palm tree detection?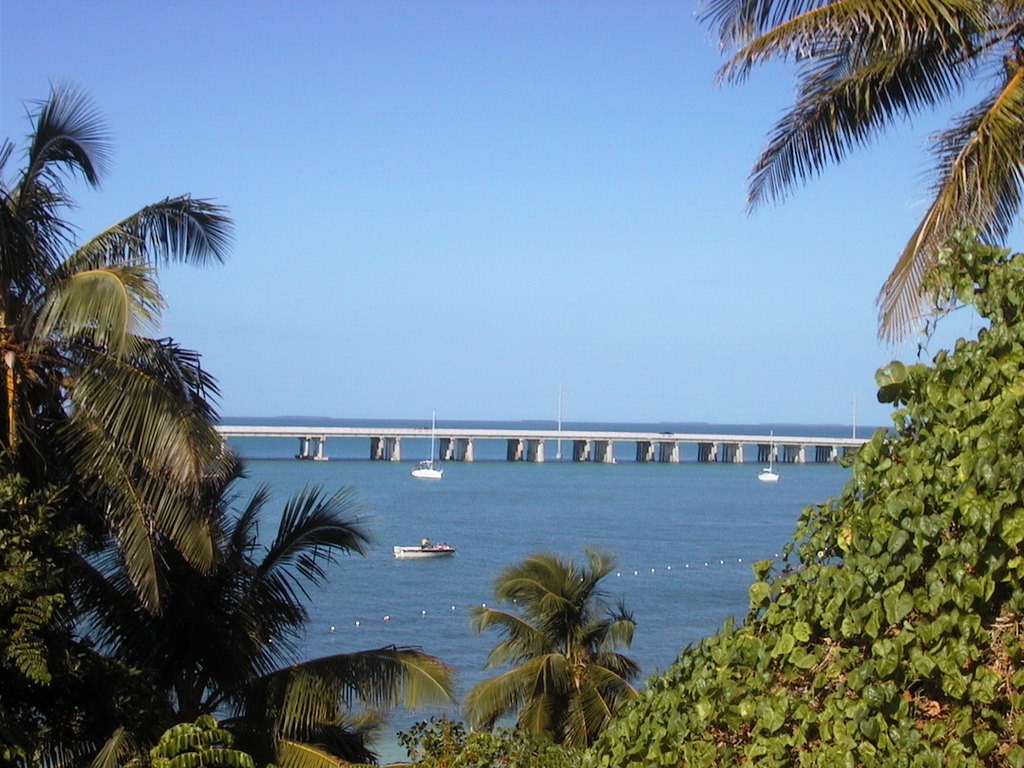
box(0, 498, 434, 767)
